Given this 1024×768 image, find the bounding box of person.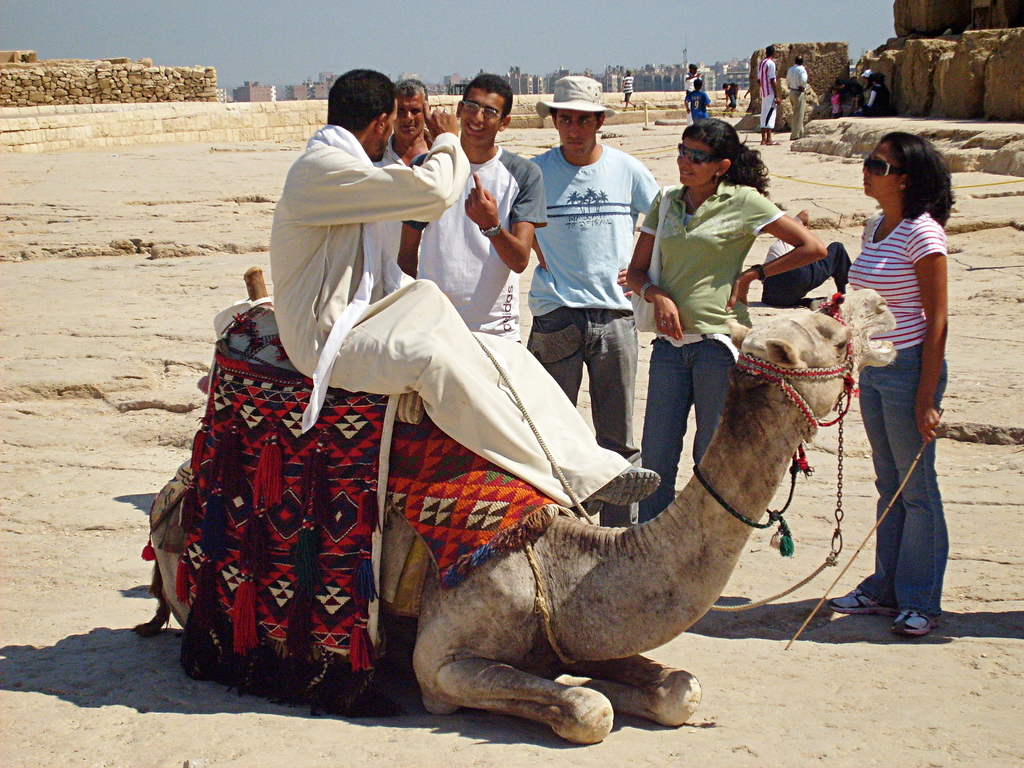
{"left": 269, "top": 61, "right": 675, "bottom": 521}.
